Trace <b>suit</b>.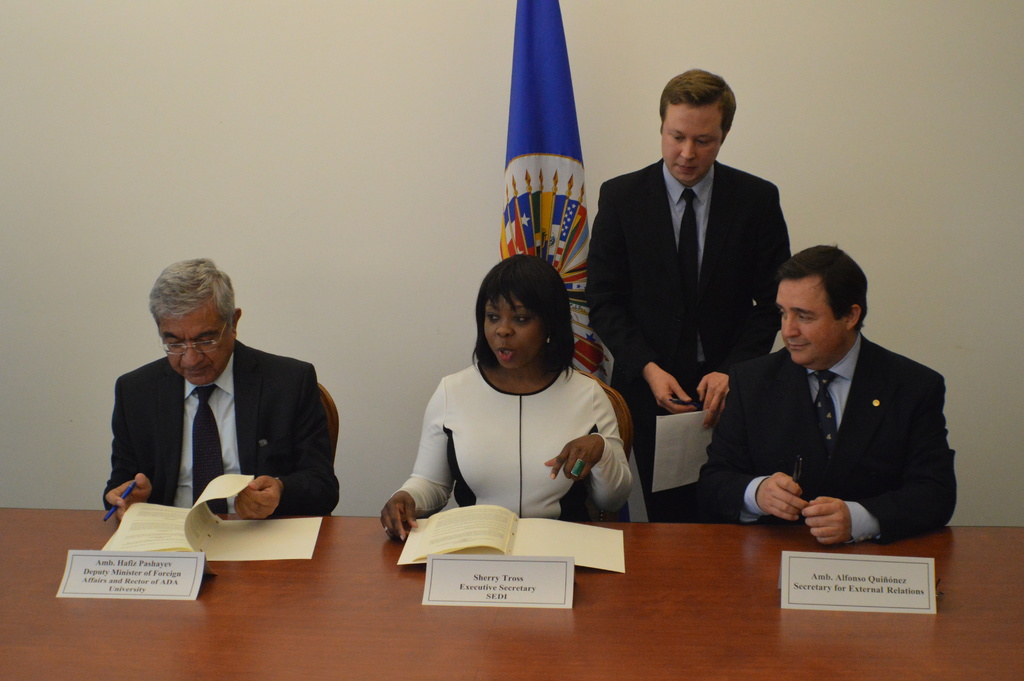
Traced to <region>586, 161, 792, 520</region>.
